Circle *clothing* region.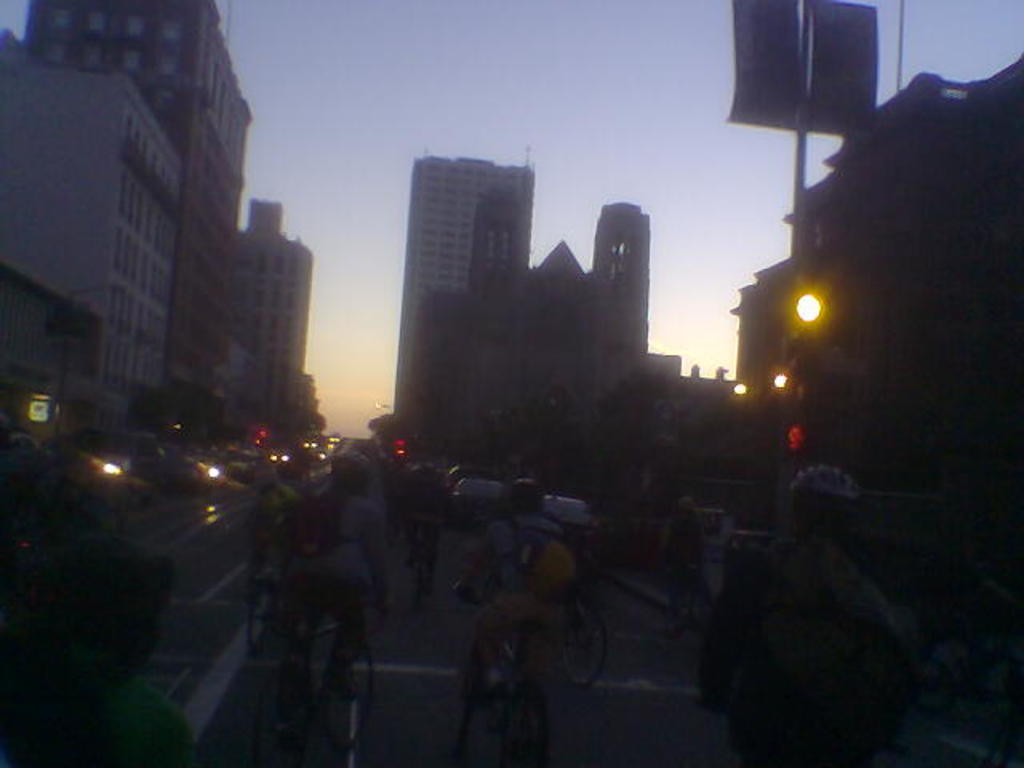
Region: rect(275, 496, 387, 611).
